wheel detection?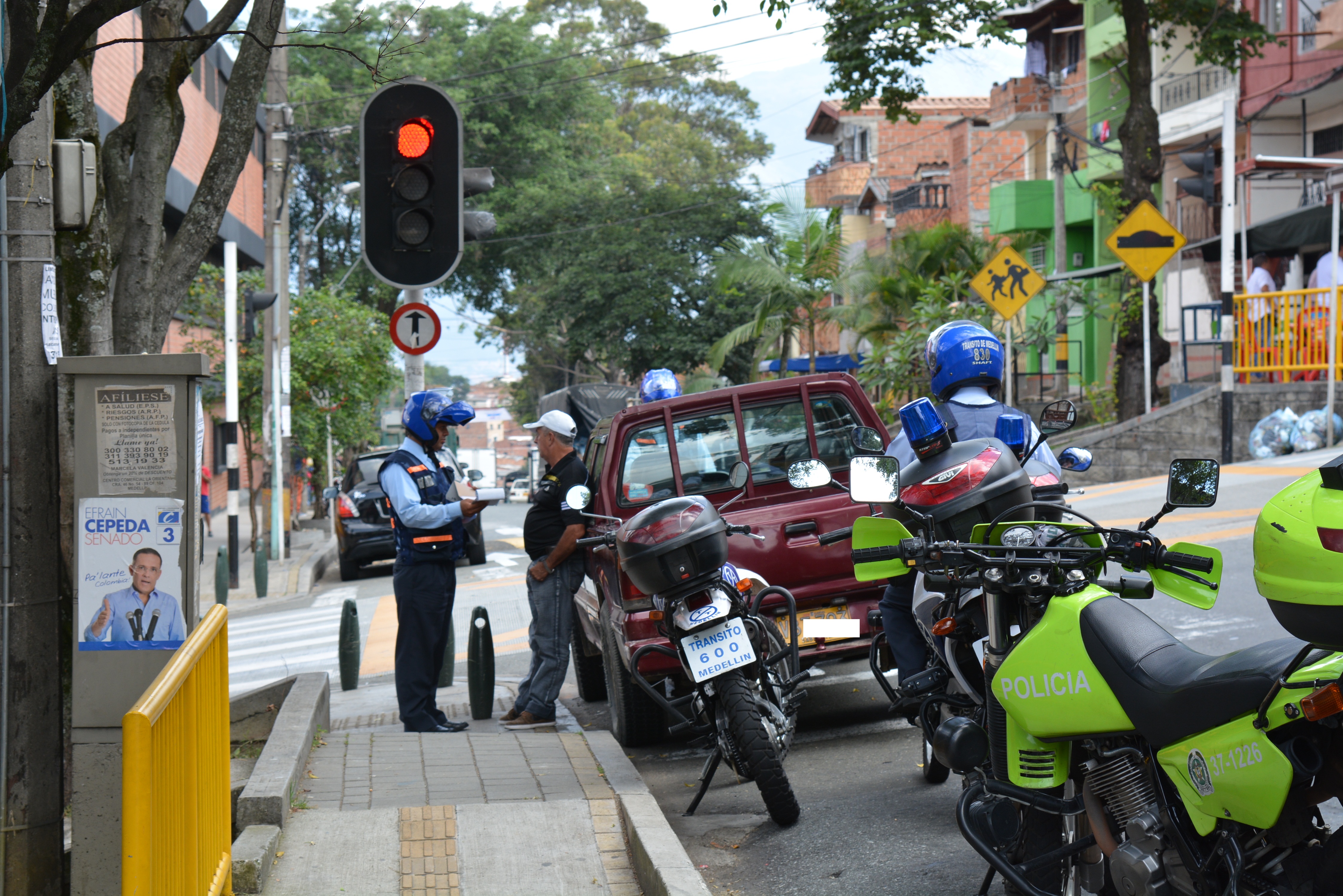
left=178, top=189, right=201, bottom=223
